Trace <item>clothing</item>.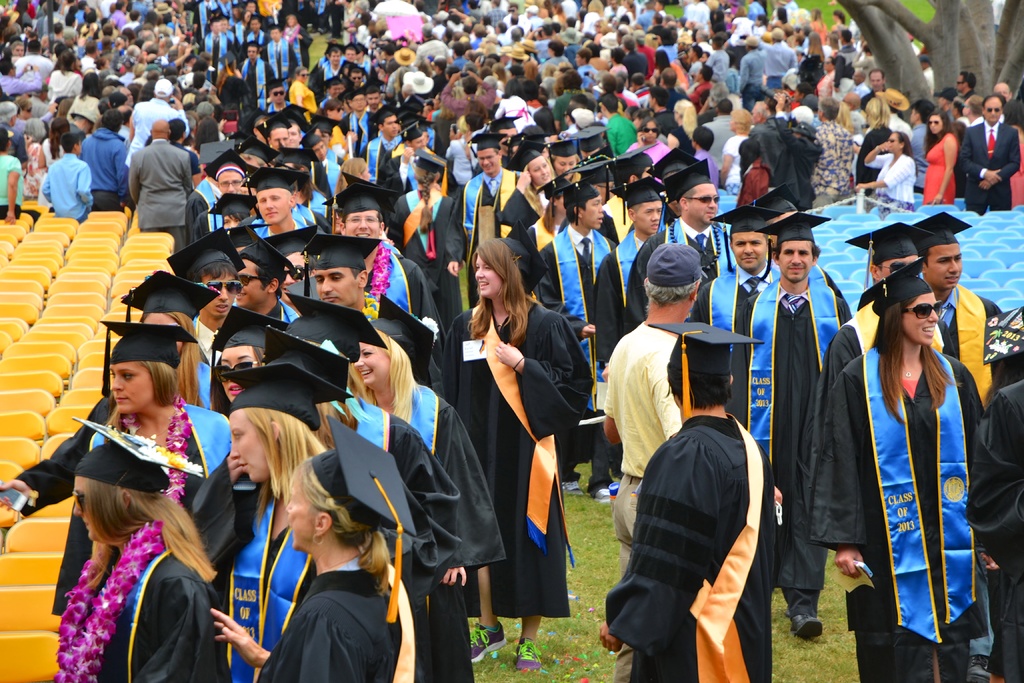
Traced to detection(819, 77, 831, 110).
